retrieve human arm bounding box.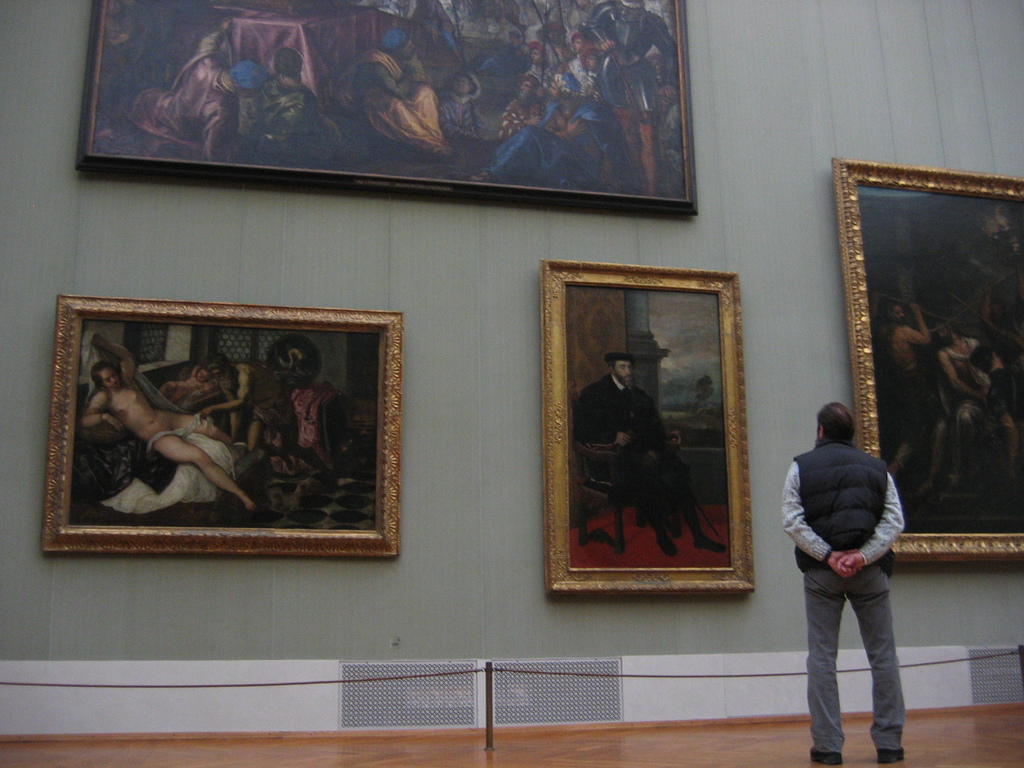
Bounding box: 93, 333, 140, 390.
